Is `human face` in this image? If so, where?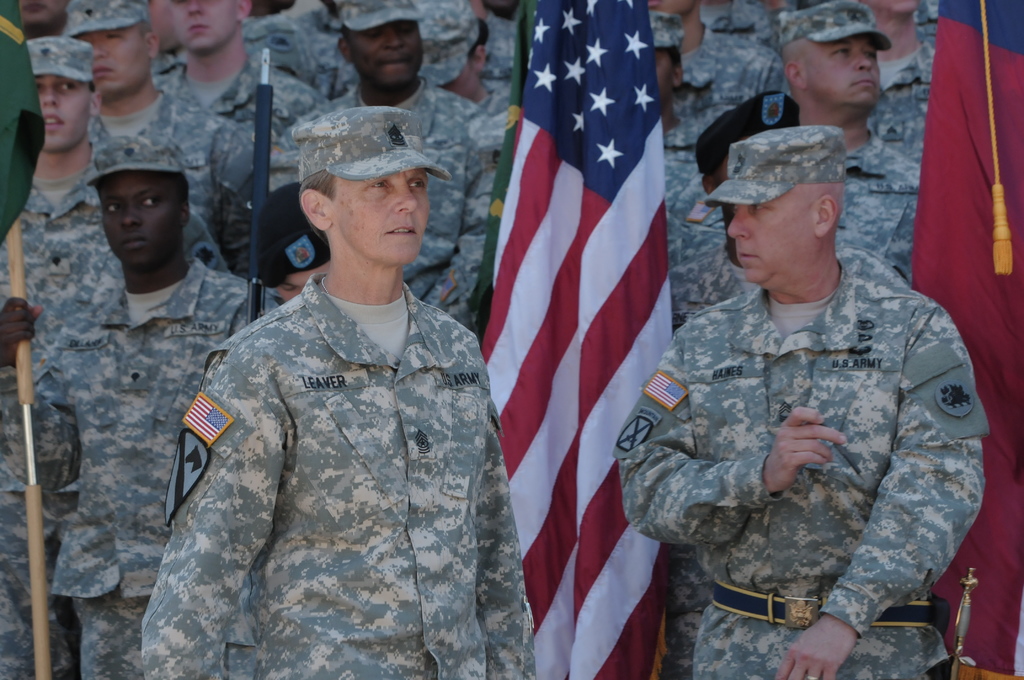
Yes, at box(97, 173, 181, 268).
